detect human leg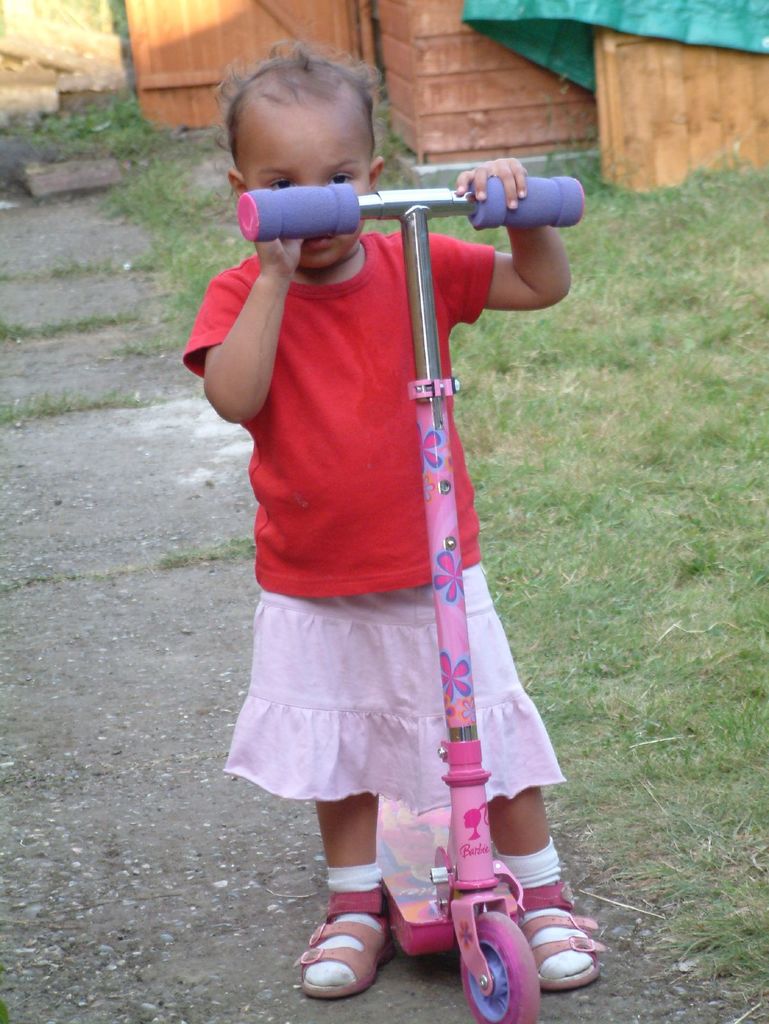
<bbox>483, 780, 604, 982</bbox>
